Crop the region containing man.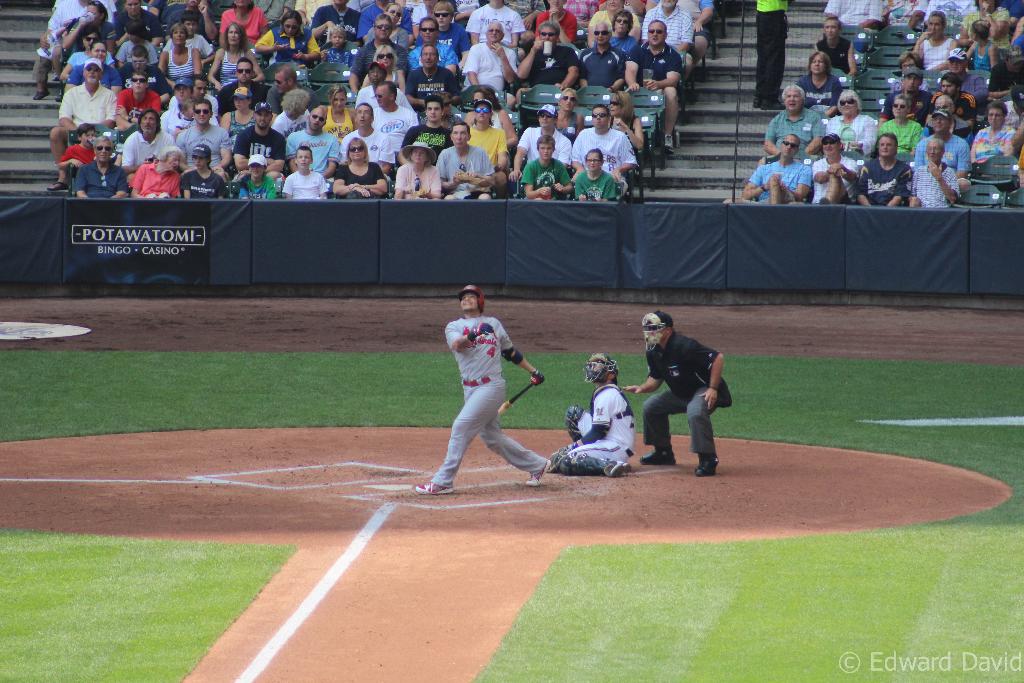
Crop region: (left=47, top=56, right=118, bottom=189).
